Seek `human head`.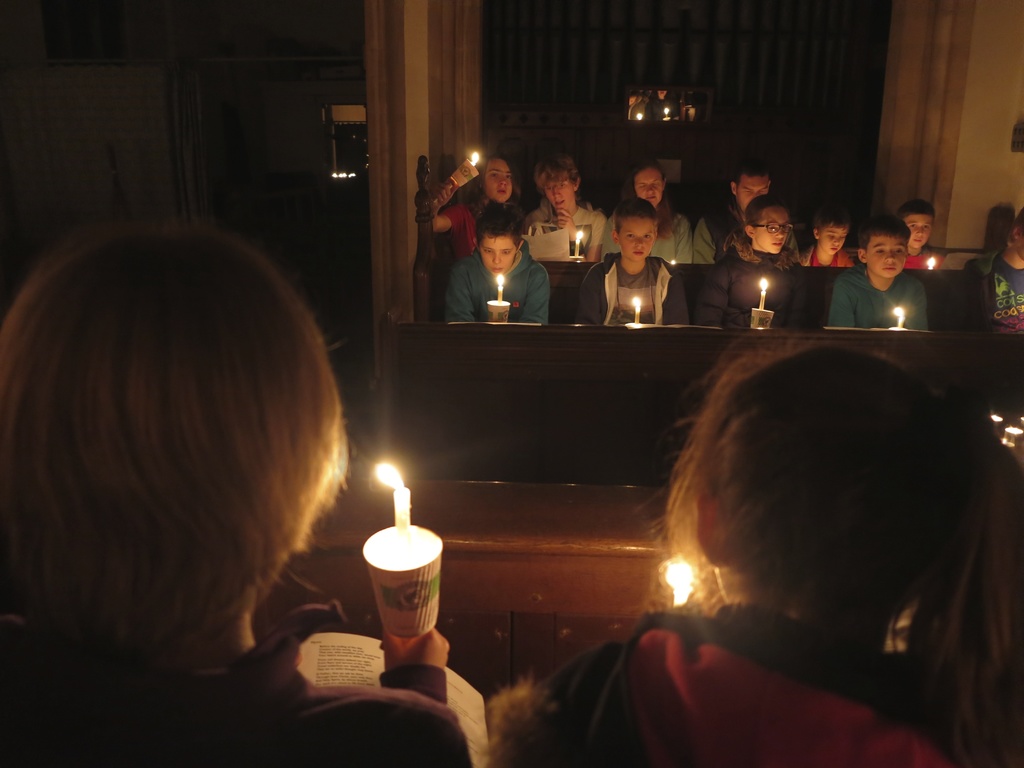
(856,216,909,278).
